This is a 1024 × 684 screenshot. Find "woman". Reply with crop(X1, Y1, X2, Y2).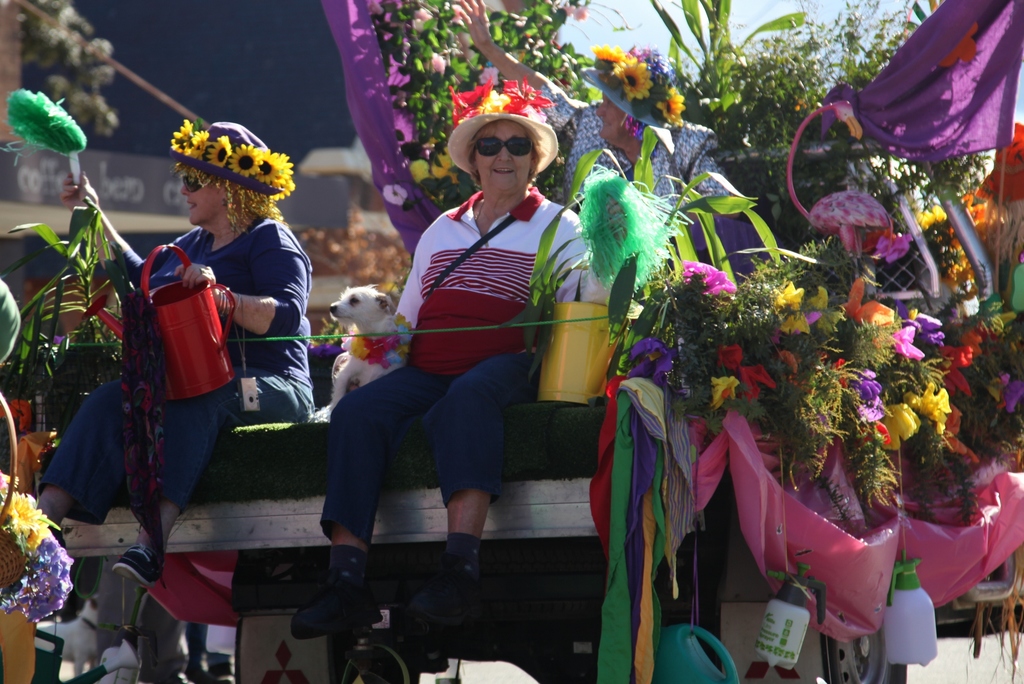
crop(16, 122, 311, 576).
